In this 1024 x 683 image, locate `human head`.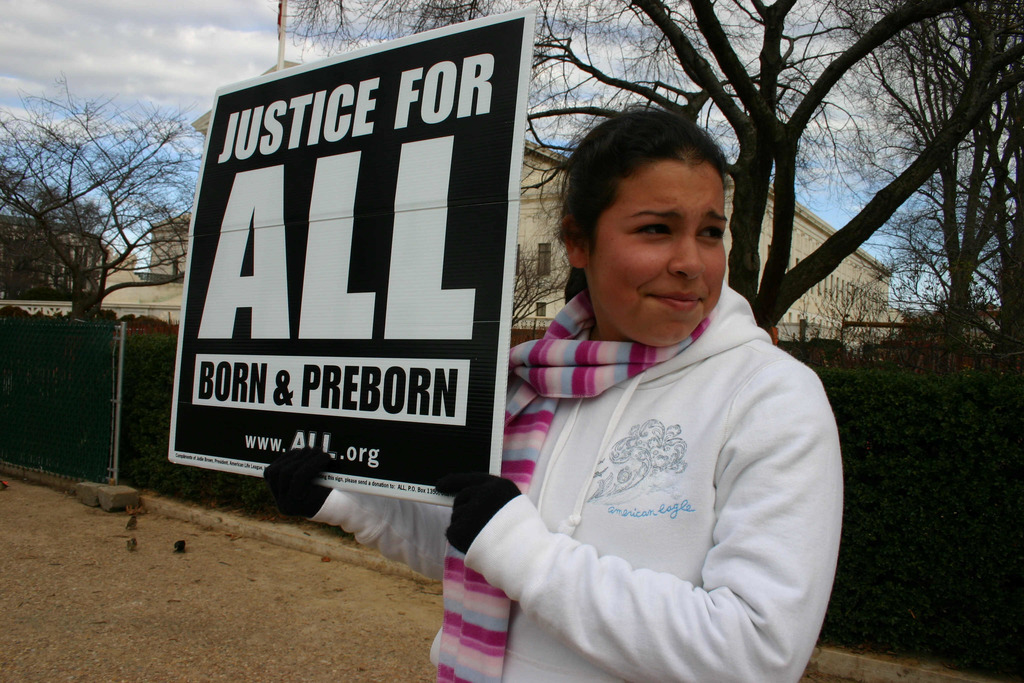
Bounding box: box=[564, 117, 740, 304].
